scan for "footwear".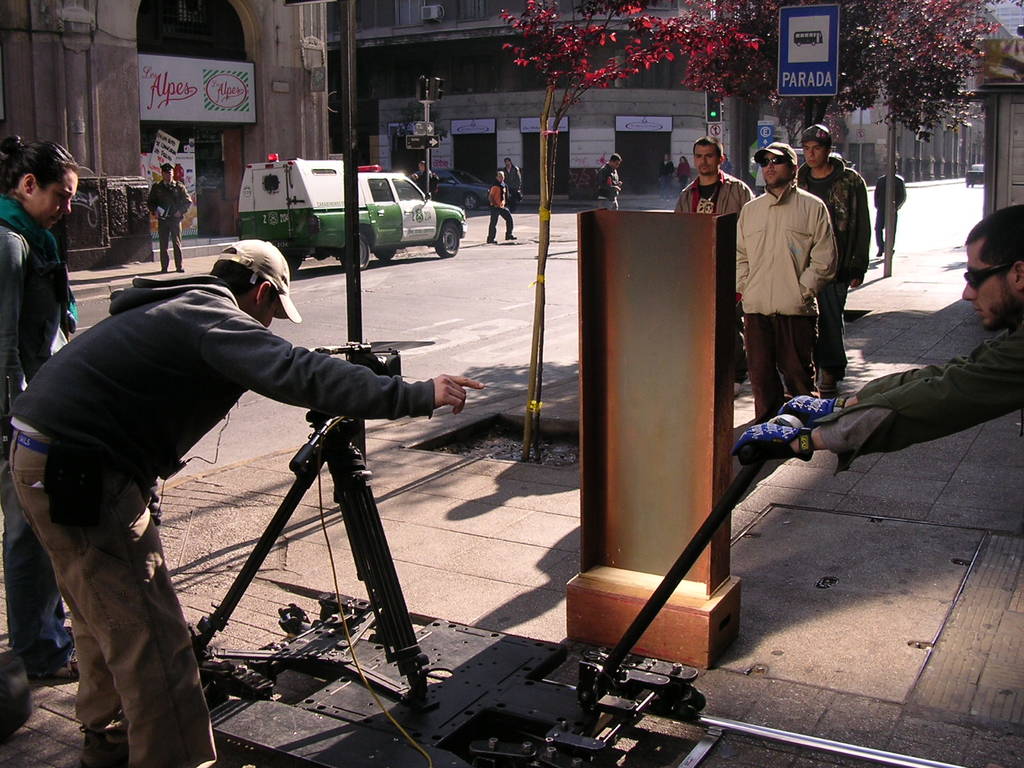
Scan result: BBox(816, 367, 837, 399).
